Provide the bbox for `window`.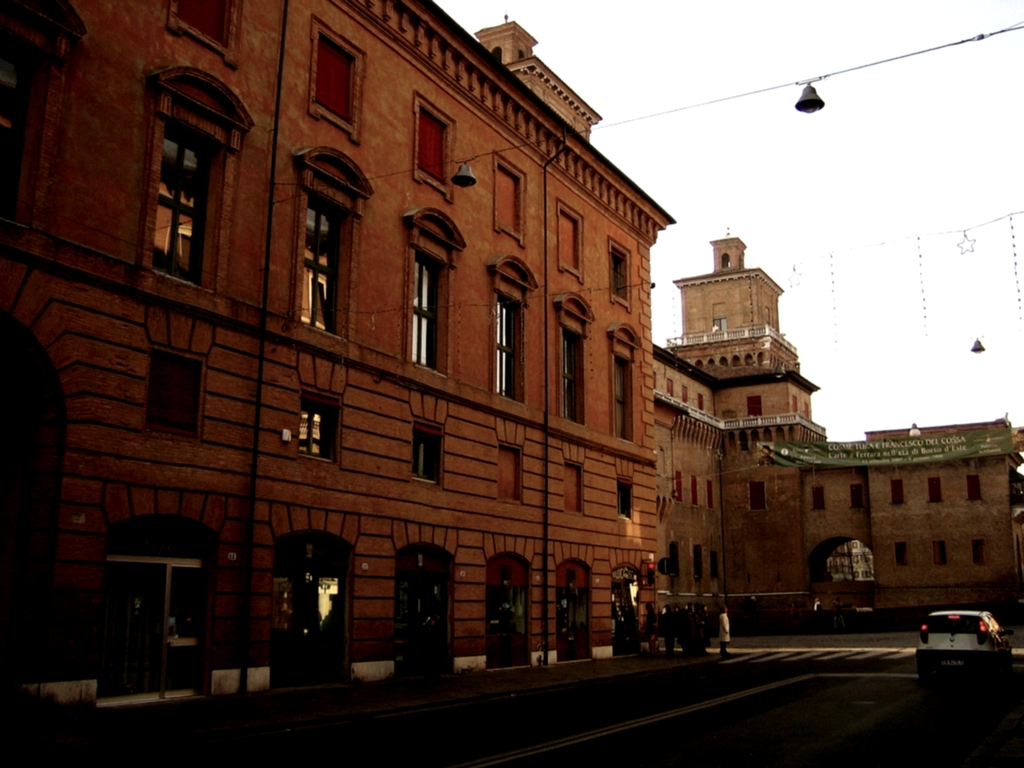
558:205:580:271.
